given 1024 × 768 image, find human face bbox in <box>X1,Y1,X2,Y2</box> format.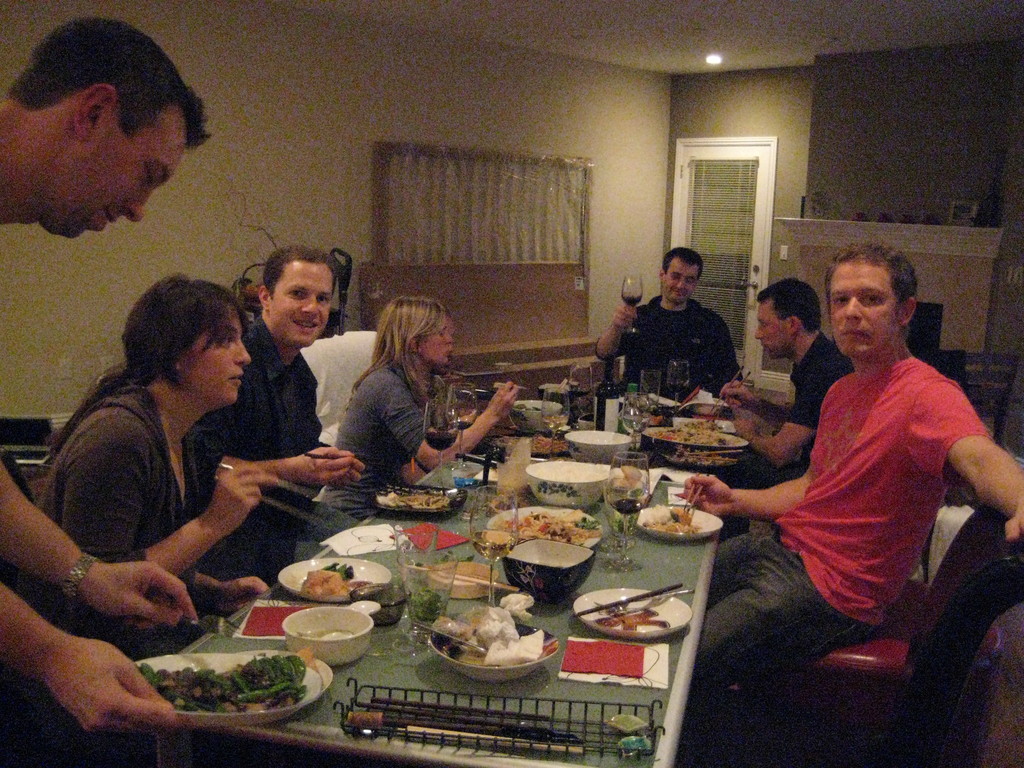
<box>829,259,898,355</box>.
